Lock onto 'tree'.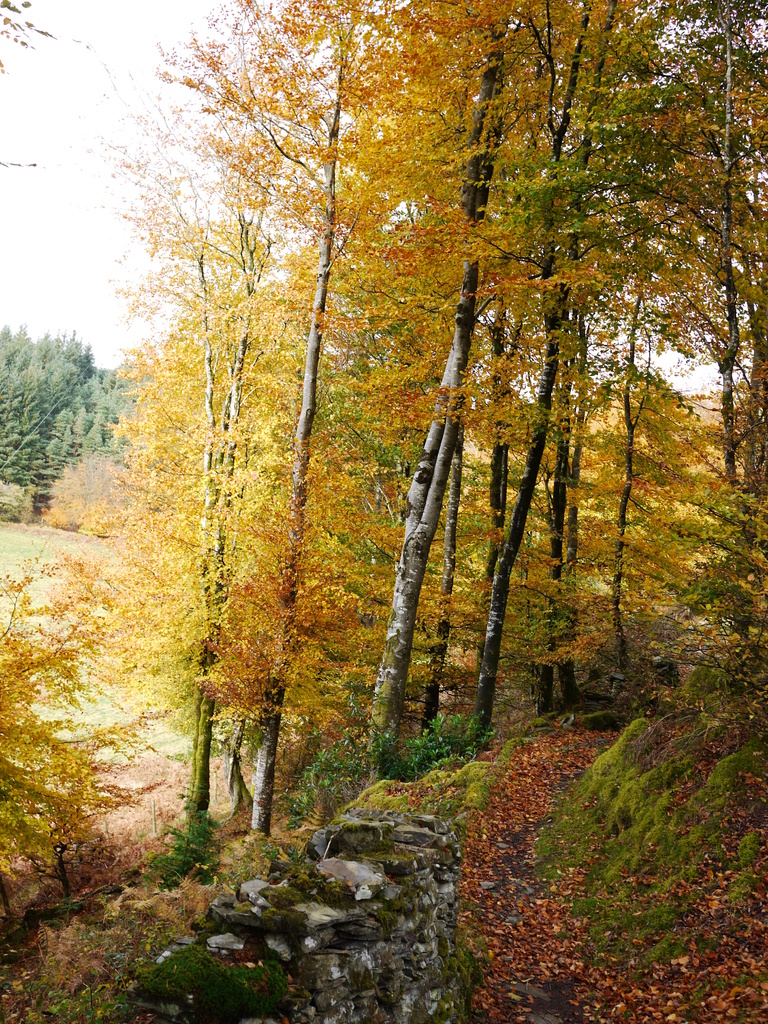
Locked: box(0, 3, 52, 70).
